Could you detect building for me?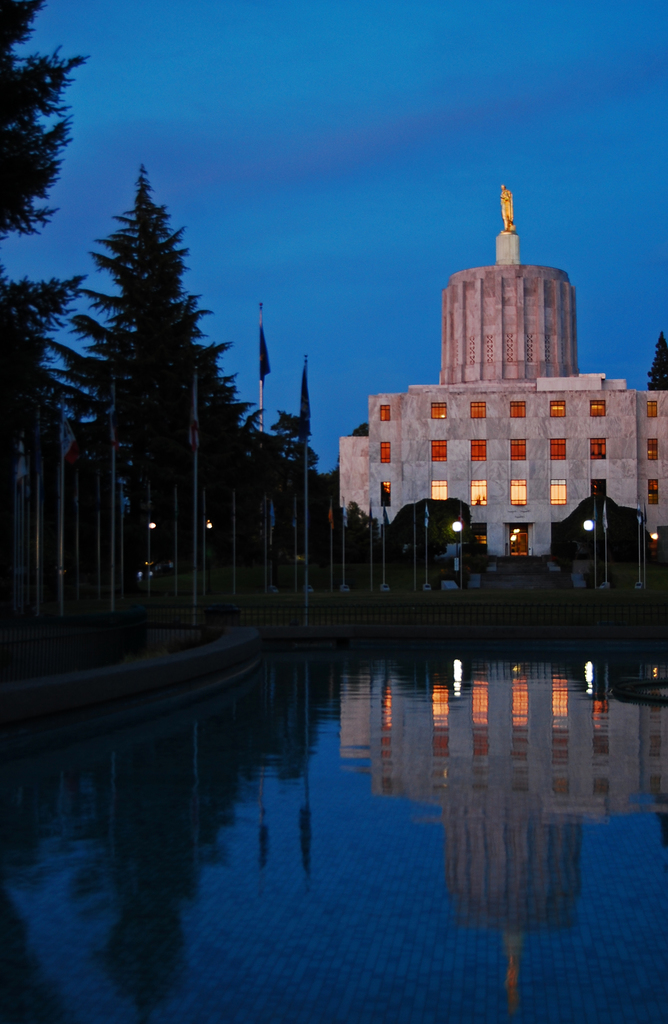
Detection result: 340 182 667 576.
